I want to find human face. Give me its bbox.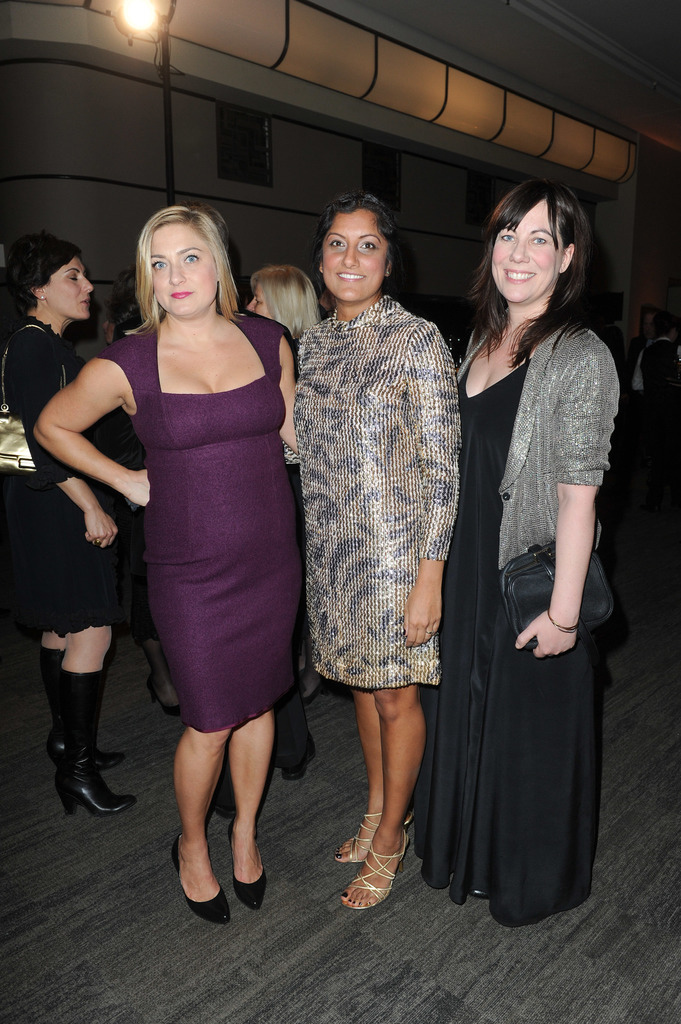
(x1=152, y1=223, x2=220, y2=312).
